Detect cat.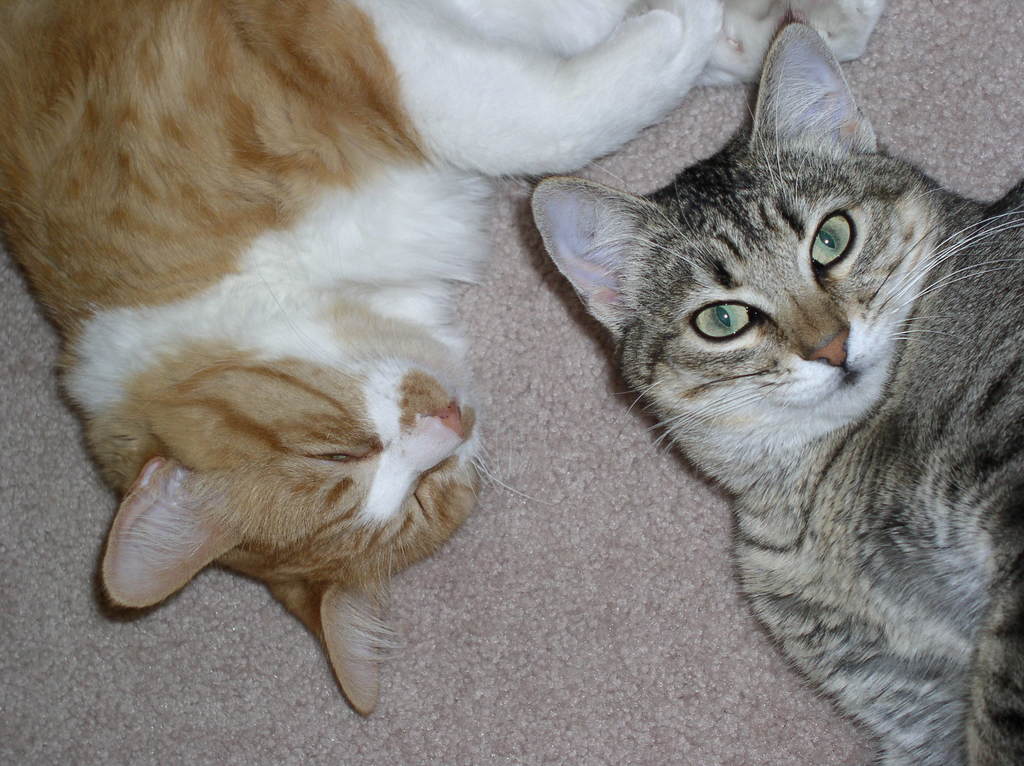
Detected at 0,0,888,719.
